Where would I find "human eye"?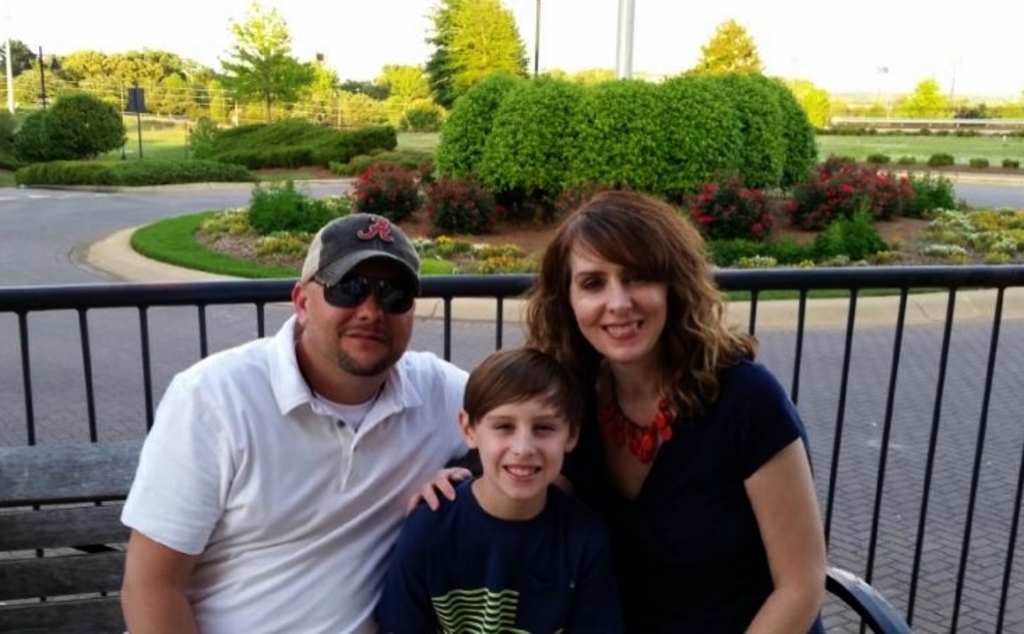
At {"x1": 490, "y1": 419, "x2": 520, "y2": 434}.
